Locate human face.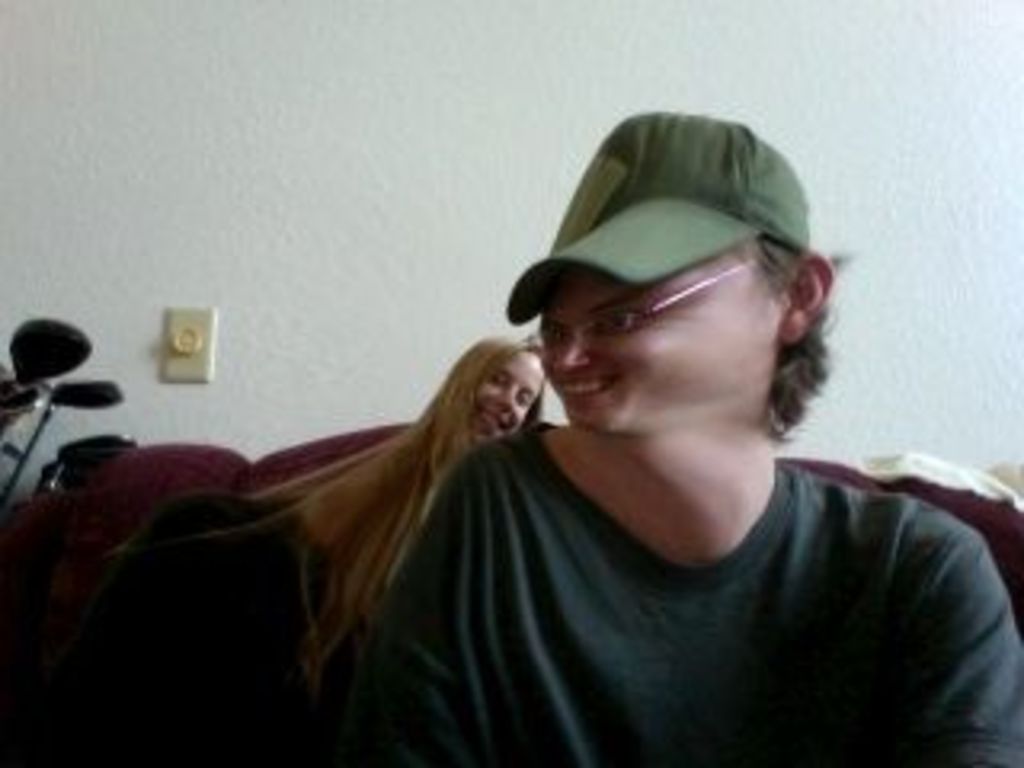
Bounding box: left=541, top=278, right=784, bottom=435.
